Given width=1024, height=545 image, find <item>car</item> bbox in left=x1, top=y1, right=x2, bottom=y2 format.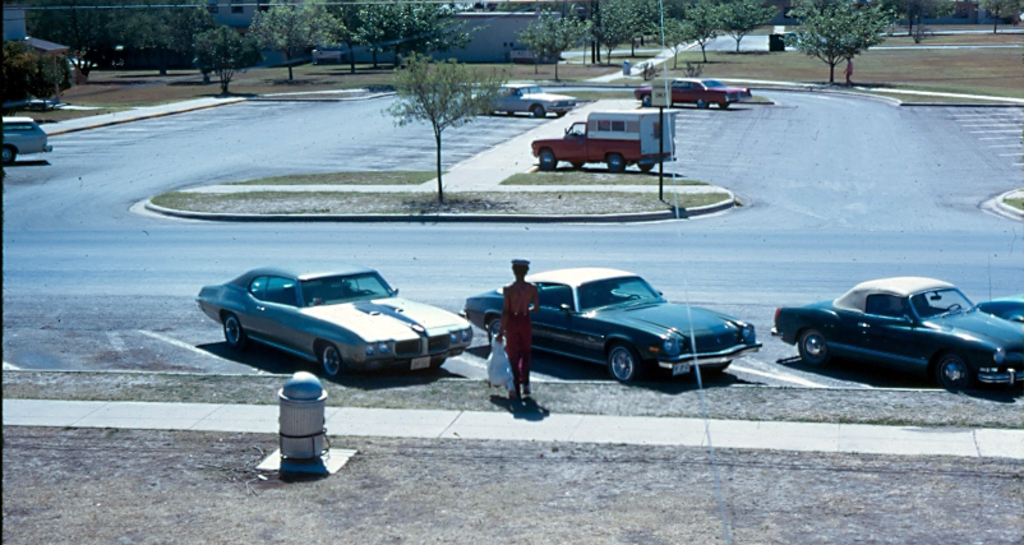
left=0, top=112, right=51, bottom=165.
